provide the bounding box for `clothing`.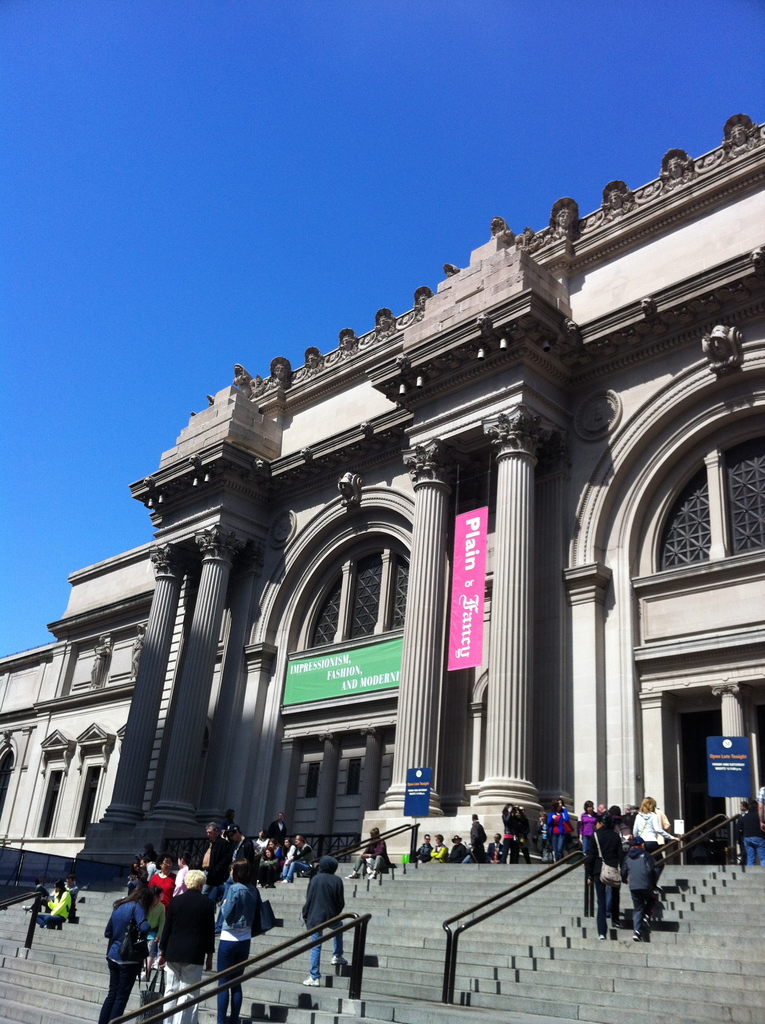
99:899:146:1023.
